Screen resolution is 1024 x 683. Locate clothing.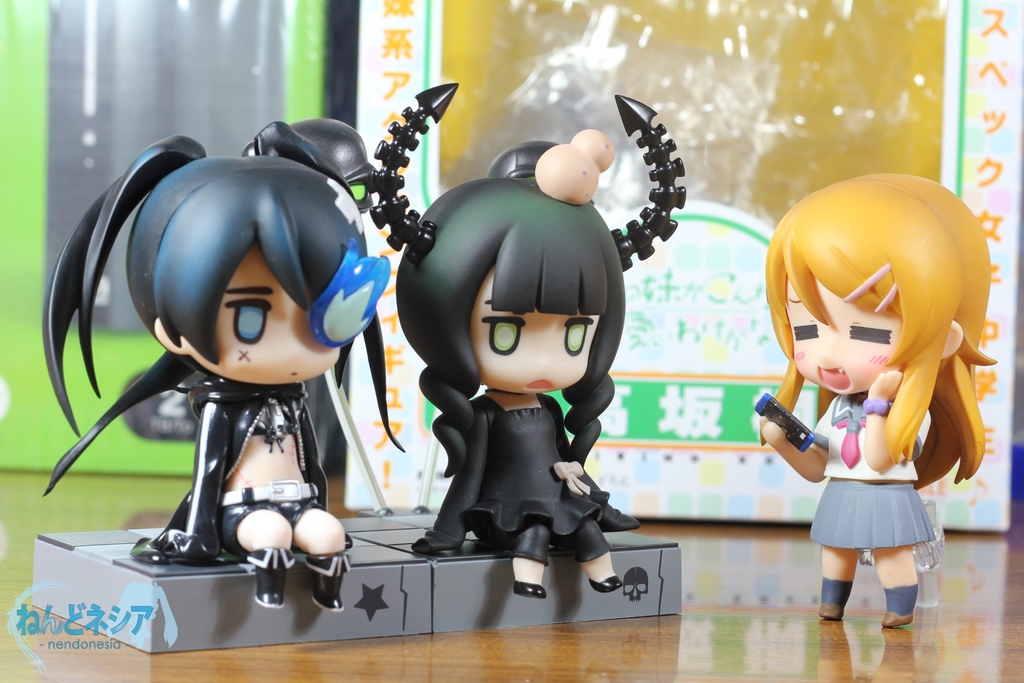
423,391,642,565.
